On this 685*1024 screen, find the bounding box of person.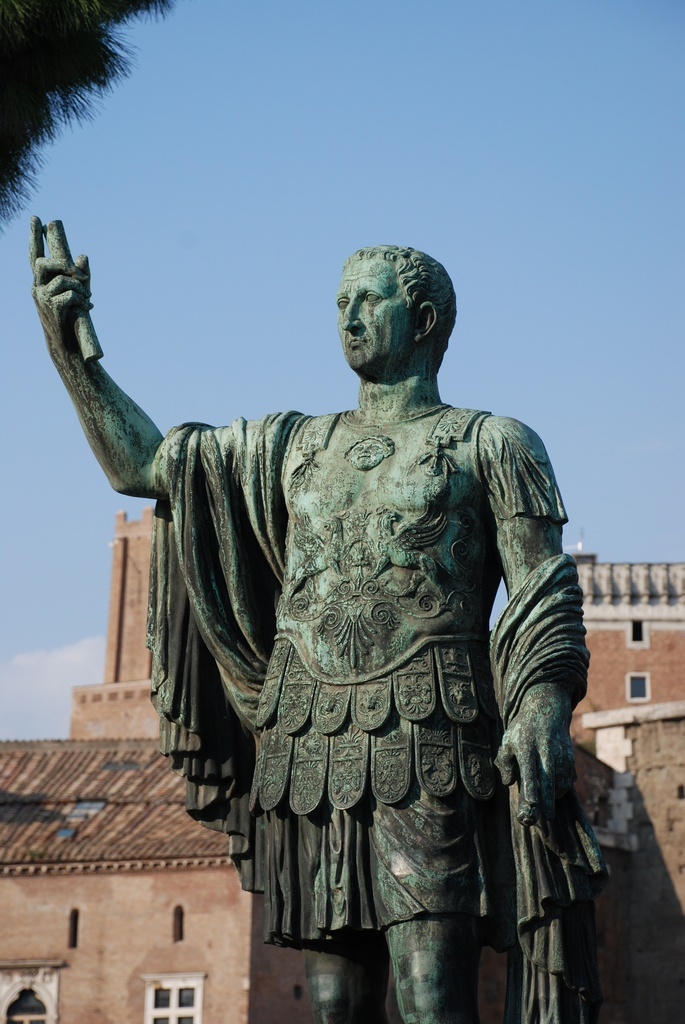
Bounding box: bbox(110, 240, 605, 1023).
